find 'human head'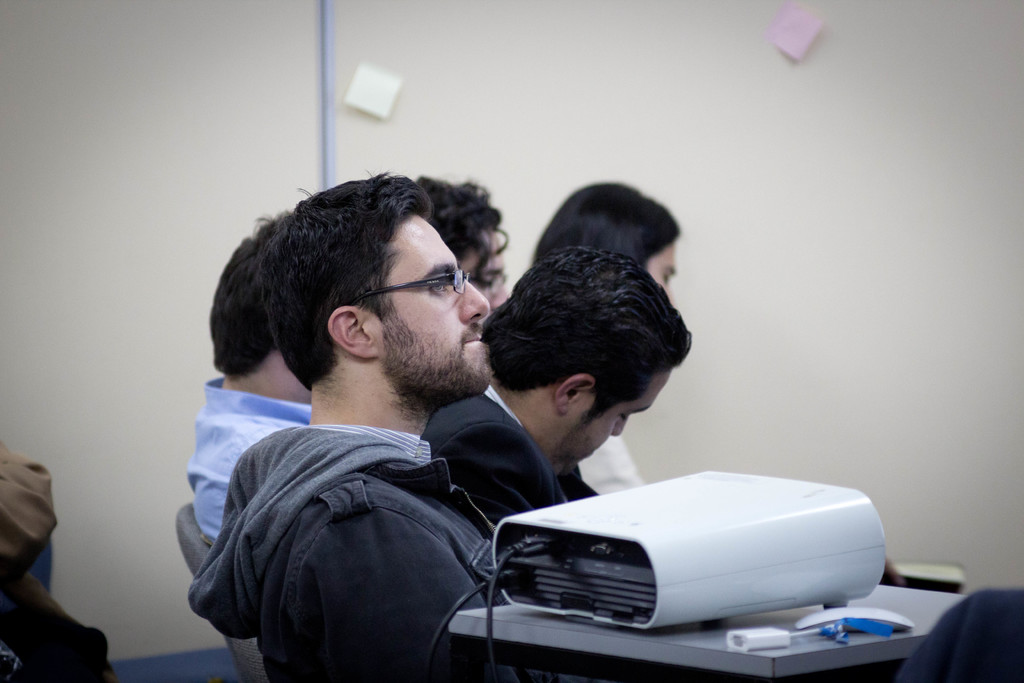
detection(206, 208, 309, 400)
